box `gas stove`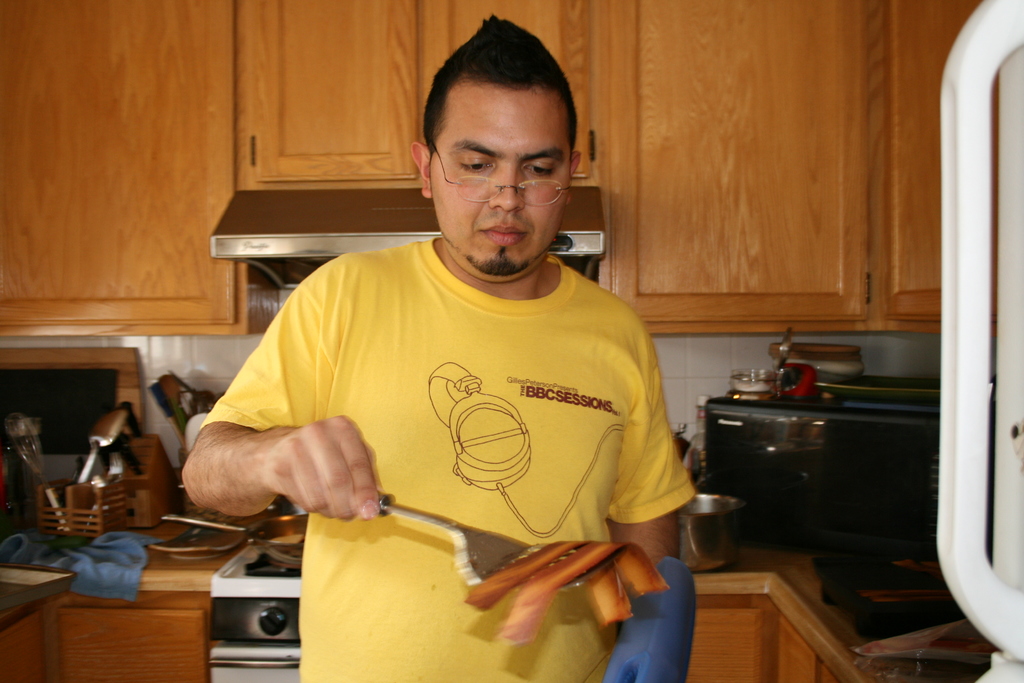
<box>234,524,305,578</box>
